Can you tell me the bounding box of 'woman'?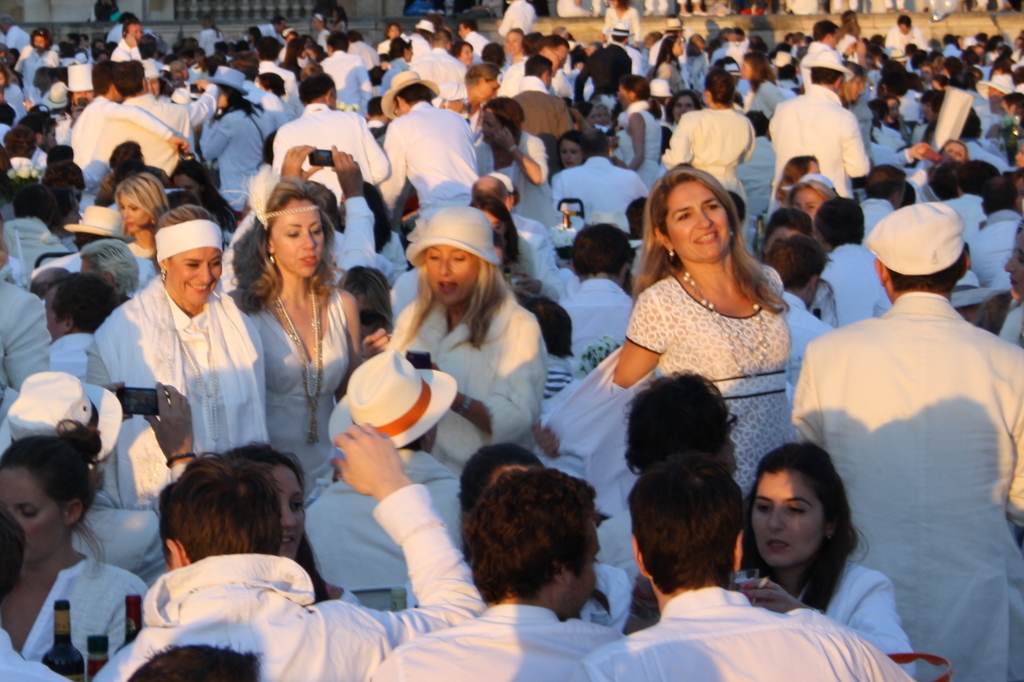
[653,34,685,109].
